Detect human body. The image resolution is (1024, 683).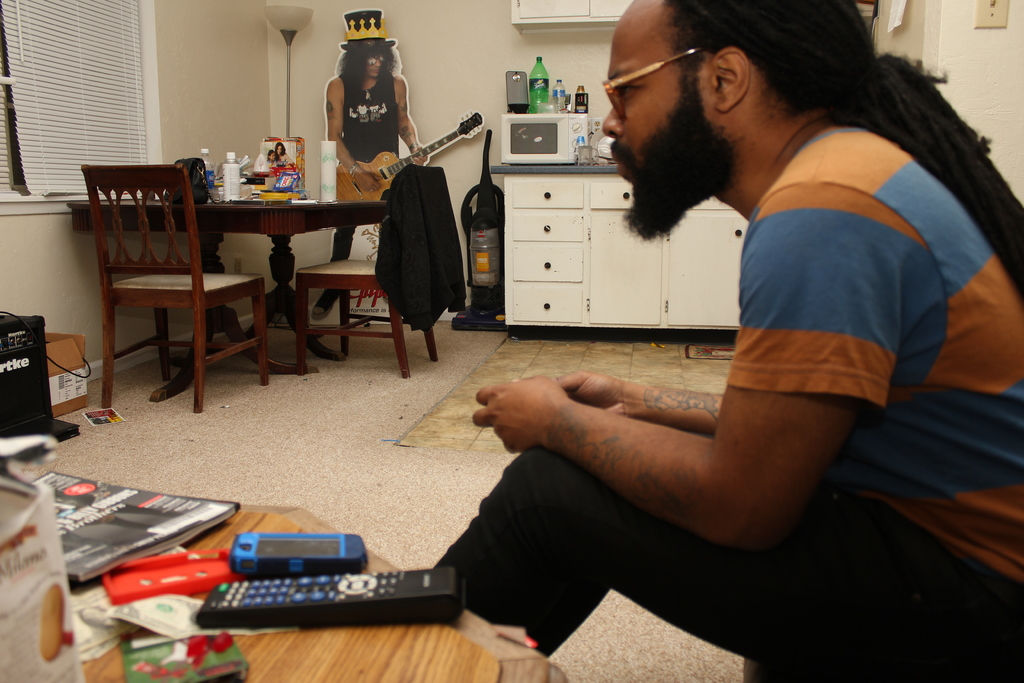
rect(431, 0, 1023, 682).
